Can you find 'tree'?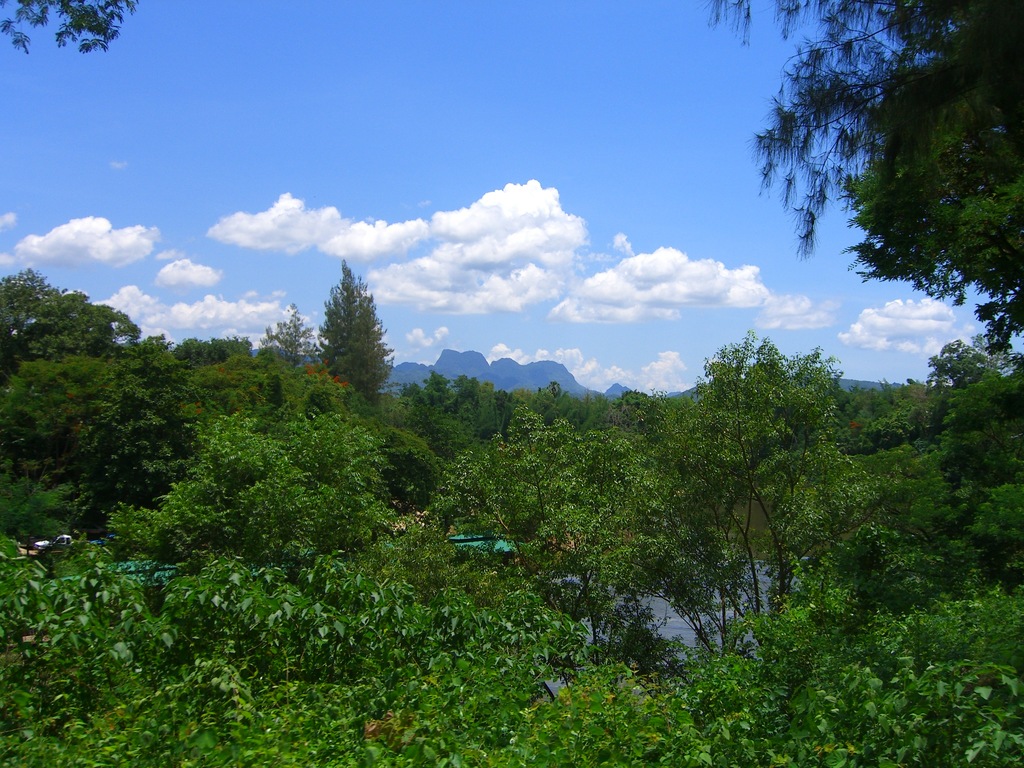
Yes, bounding box: rect(705, 0, 1023, 311).
